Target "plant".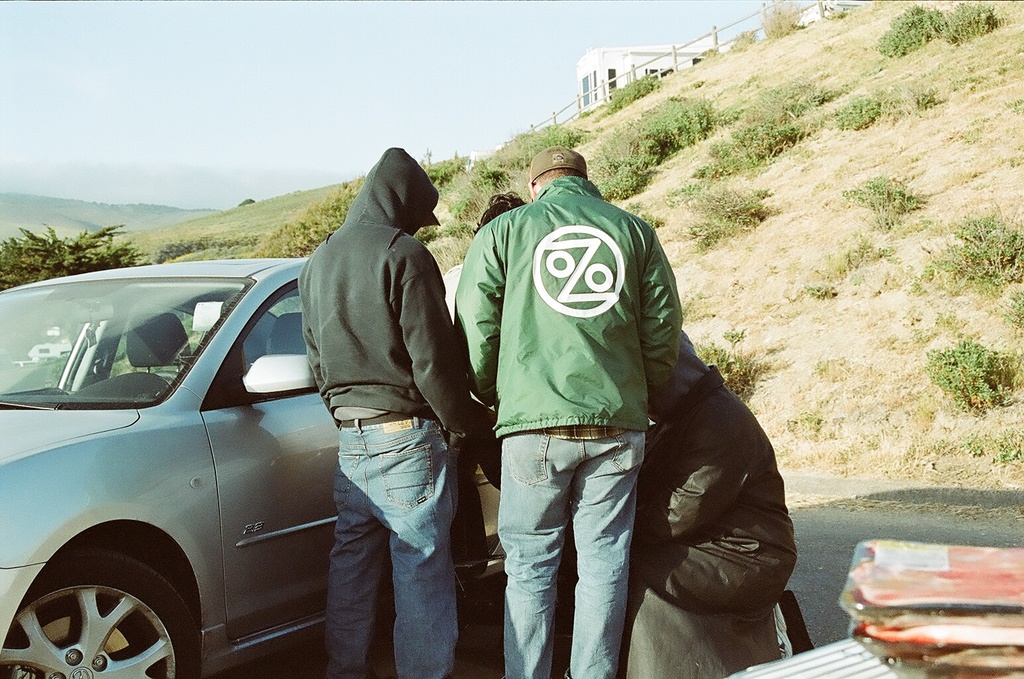
Target region: l=915, t=83, r=936, b=111.
